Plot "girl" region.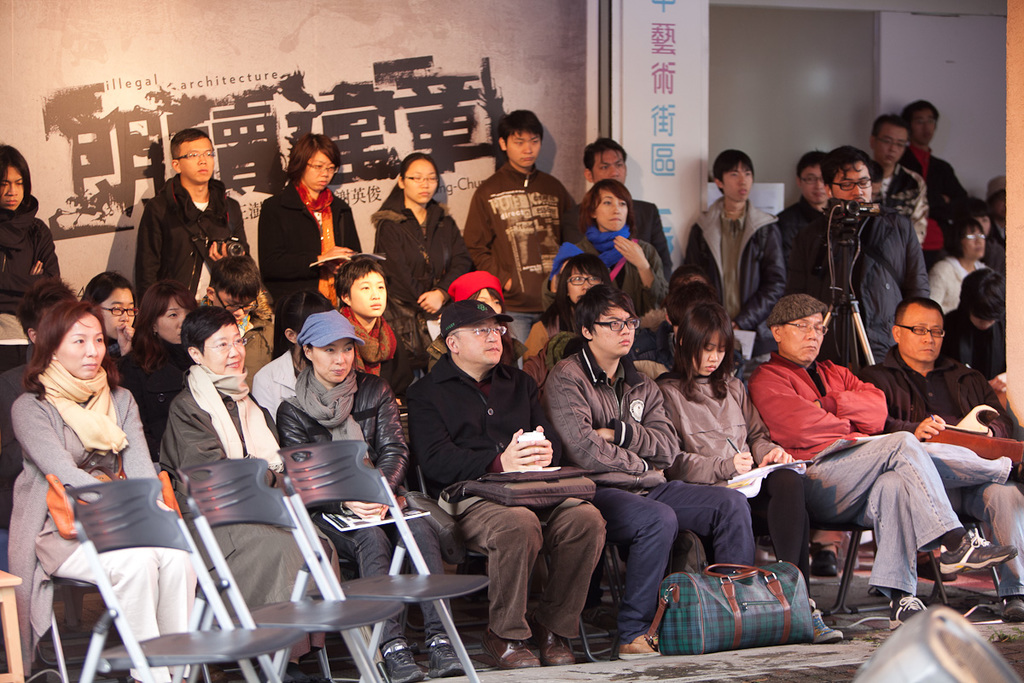
Plotted at crop(375, 155, 475, 319).
